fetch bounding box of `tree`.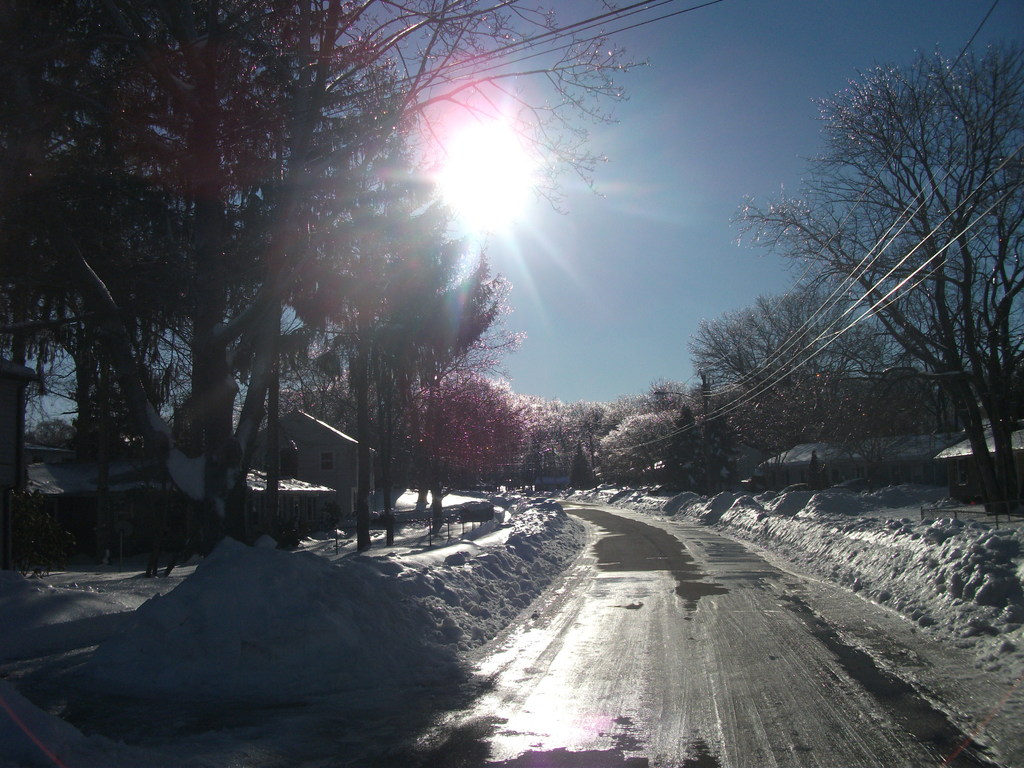
Bbox: <region>719, 52, 1009, 508</region>.
